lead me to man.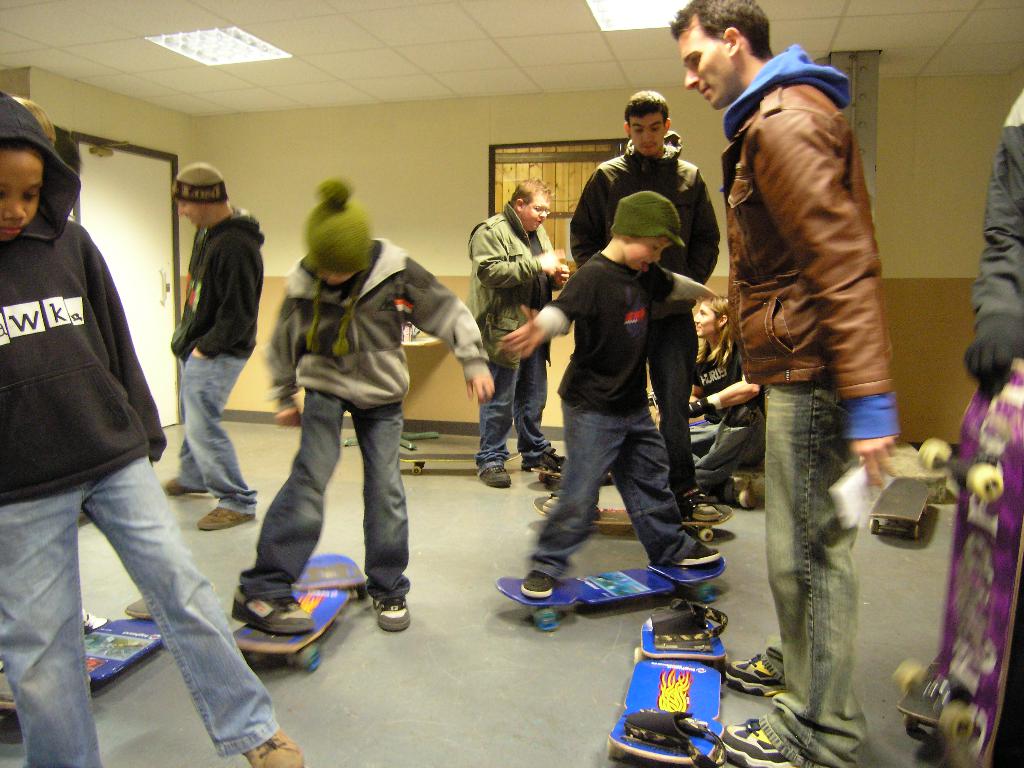
Lead to 695:9:916:707.
